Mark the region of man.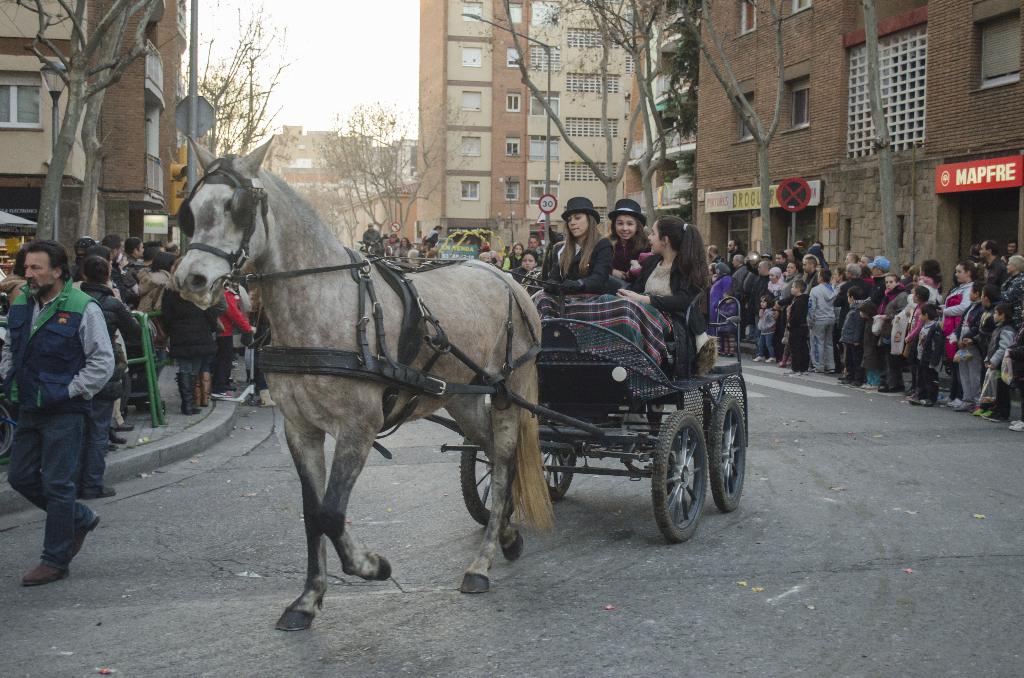
Region: left=746, top=262, right=772, bottom=357.
